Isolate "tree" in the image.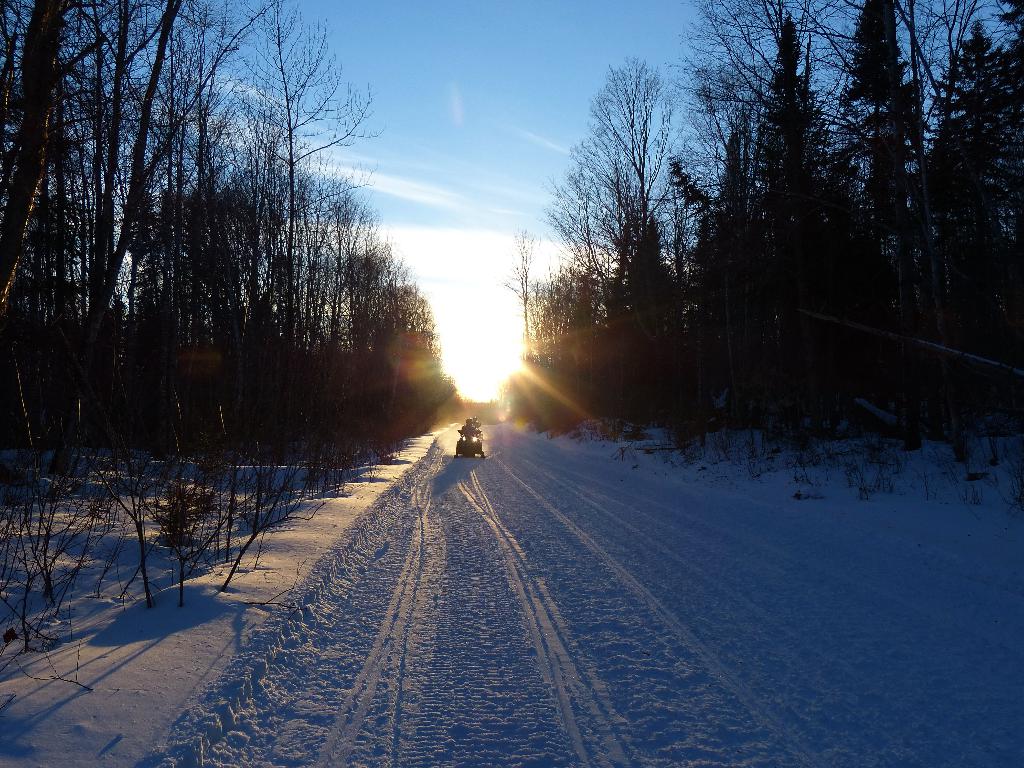
Isolated region: (535, 128, 604, 362).
